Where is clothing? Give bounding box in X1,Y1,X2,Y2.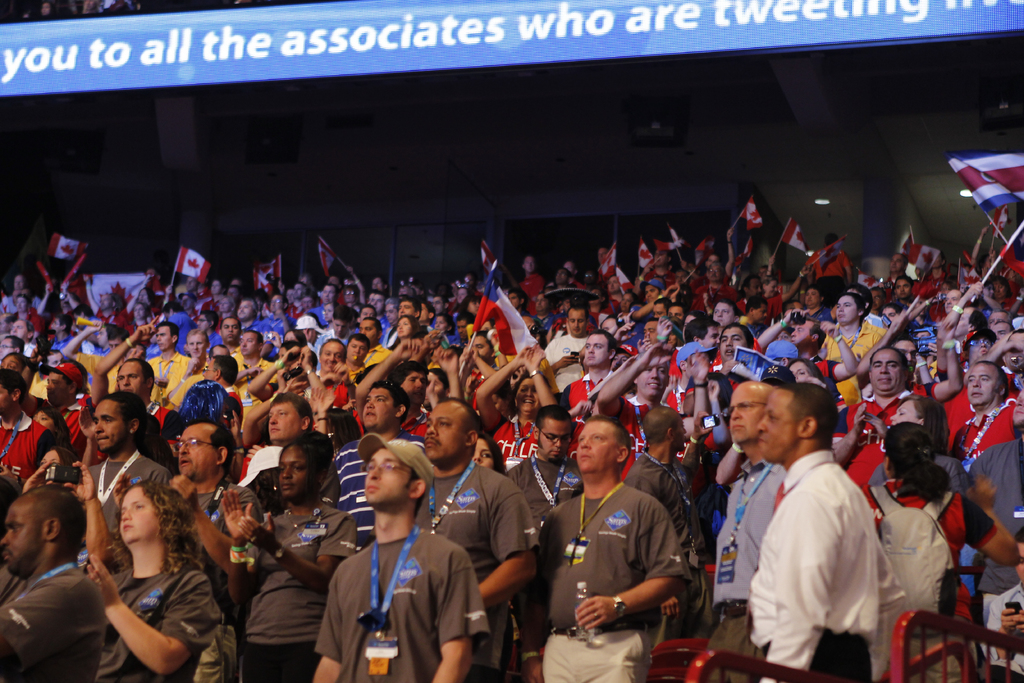
723,461,784,597.
